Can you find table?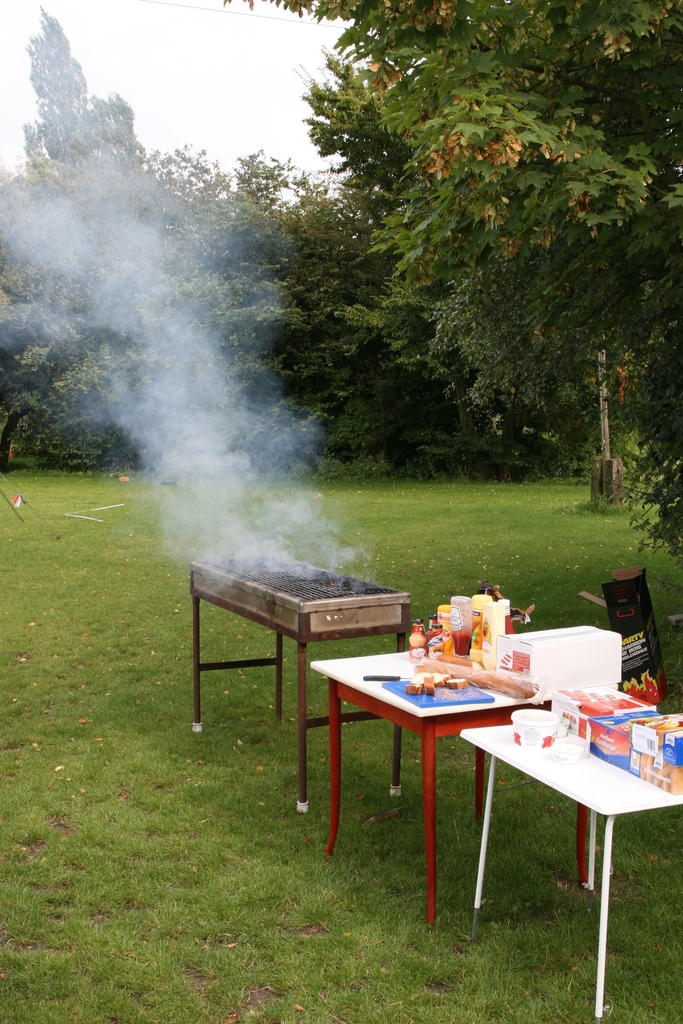
Yes, bounding box: {"x1": 321, "y1": 644, "x2": 567, "y2": 925}.
